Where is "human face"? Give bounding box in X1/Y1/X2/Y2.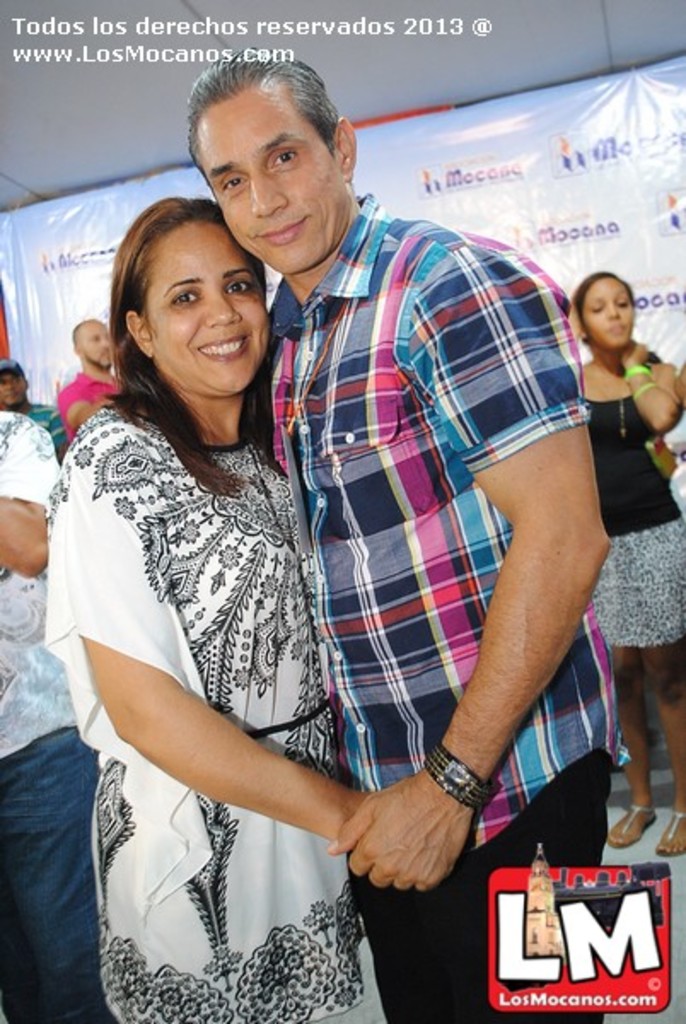
150/218/271/396.
